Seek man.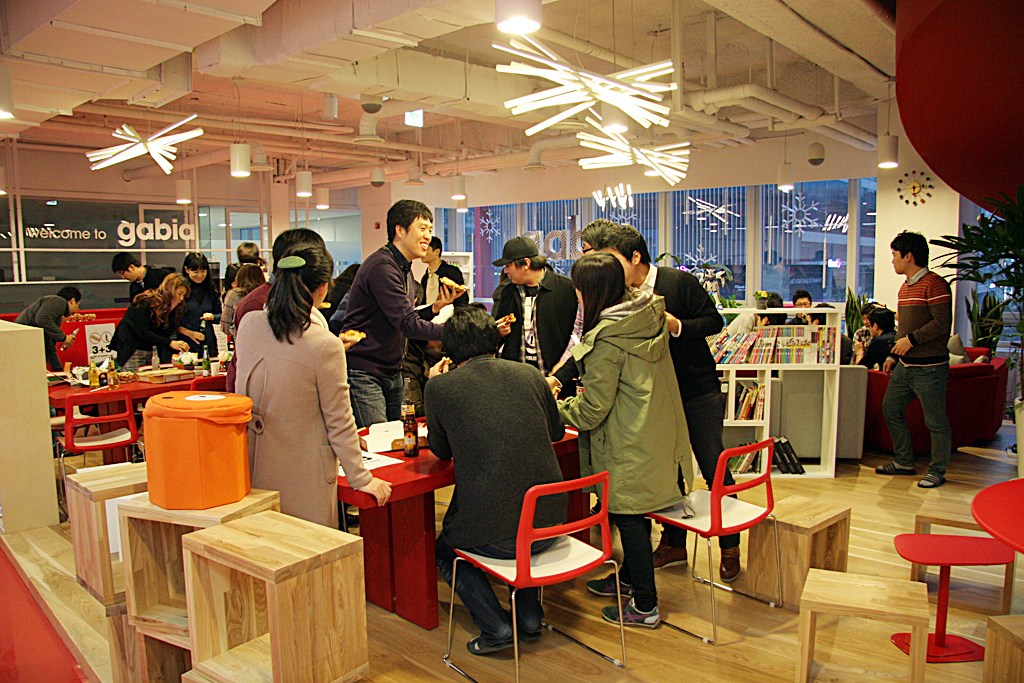
(x1=751, y1=309, x2=783, y2=326).
